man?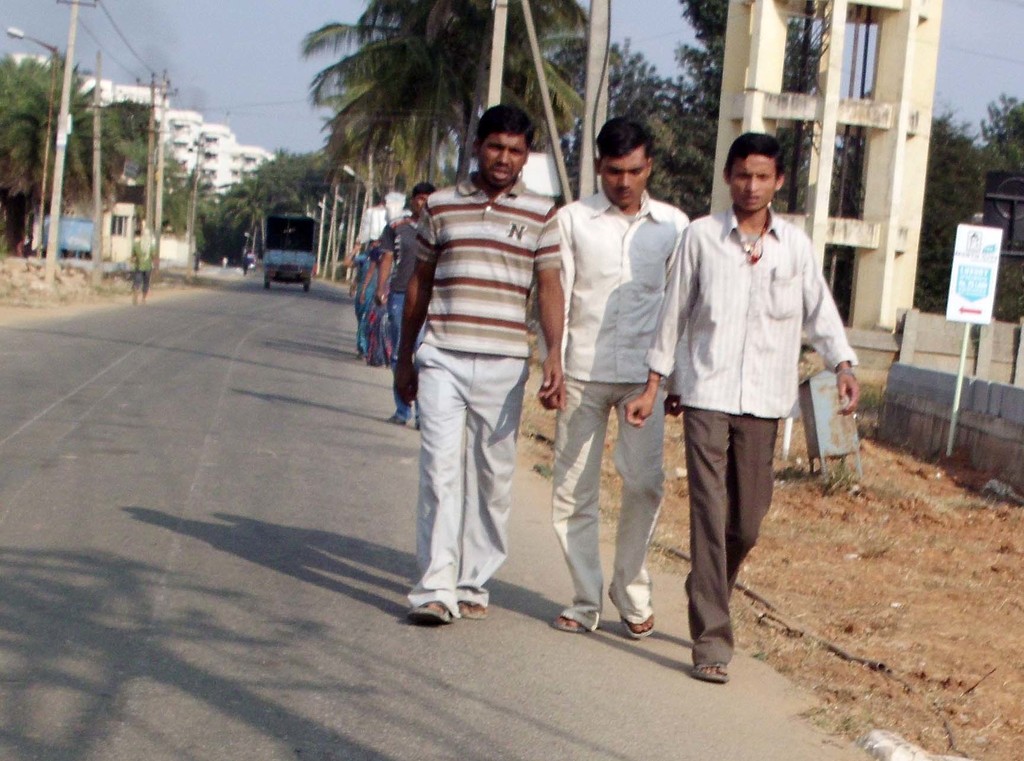
398 97 566 627
